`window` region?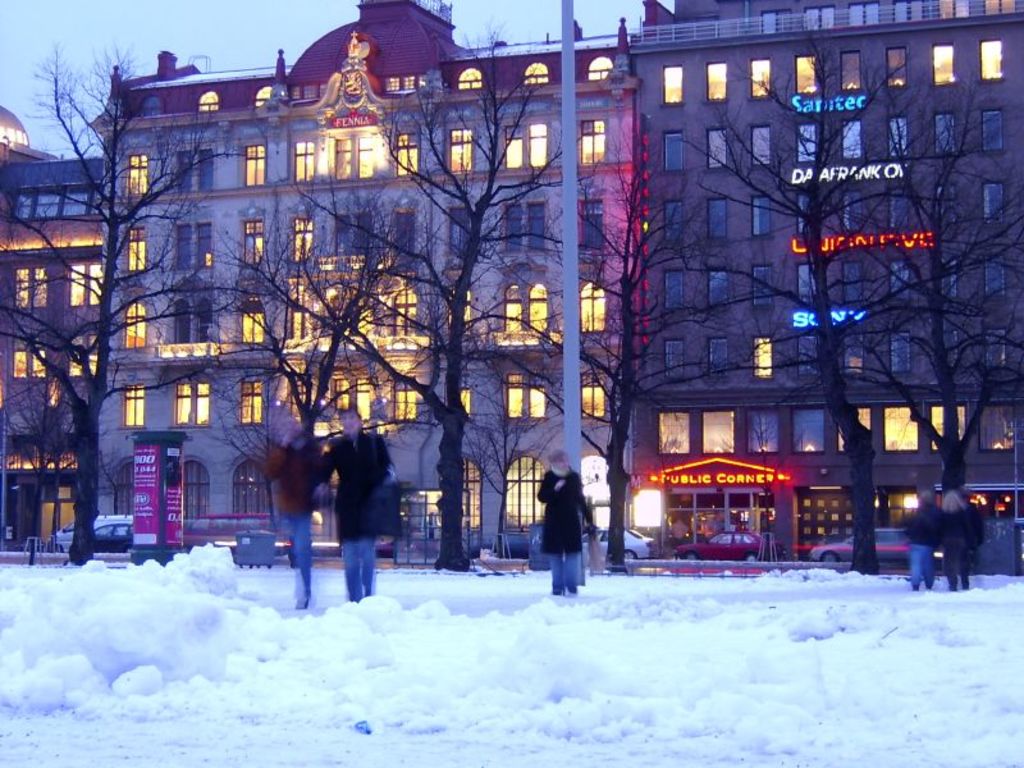
x1=497 y1=457 x2=549 y2=527
